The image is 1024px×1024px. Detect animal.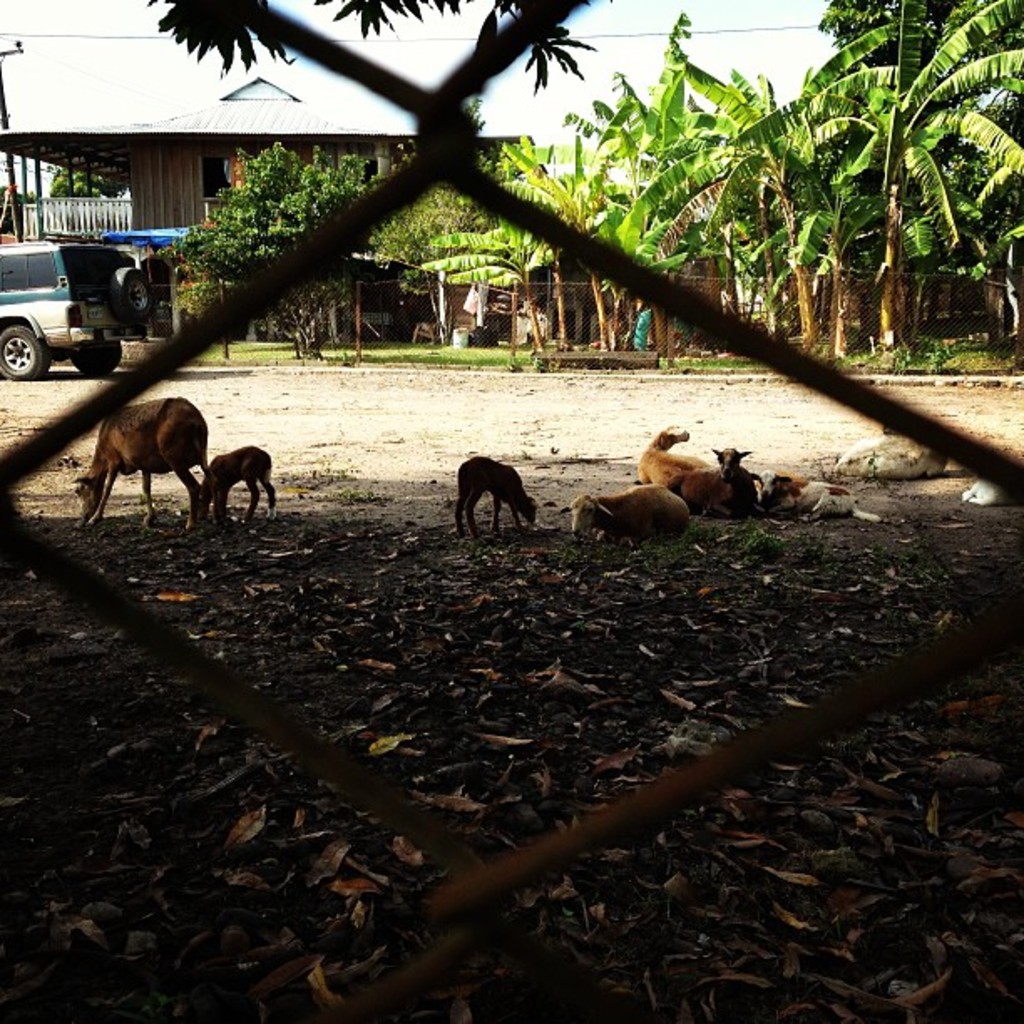
Detection: pyautogui.locateOnScreen(196, 438, 279, 524).
